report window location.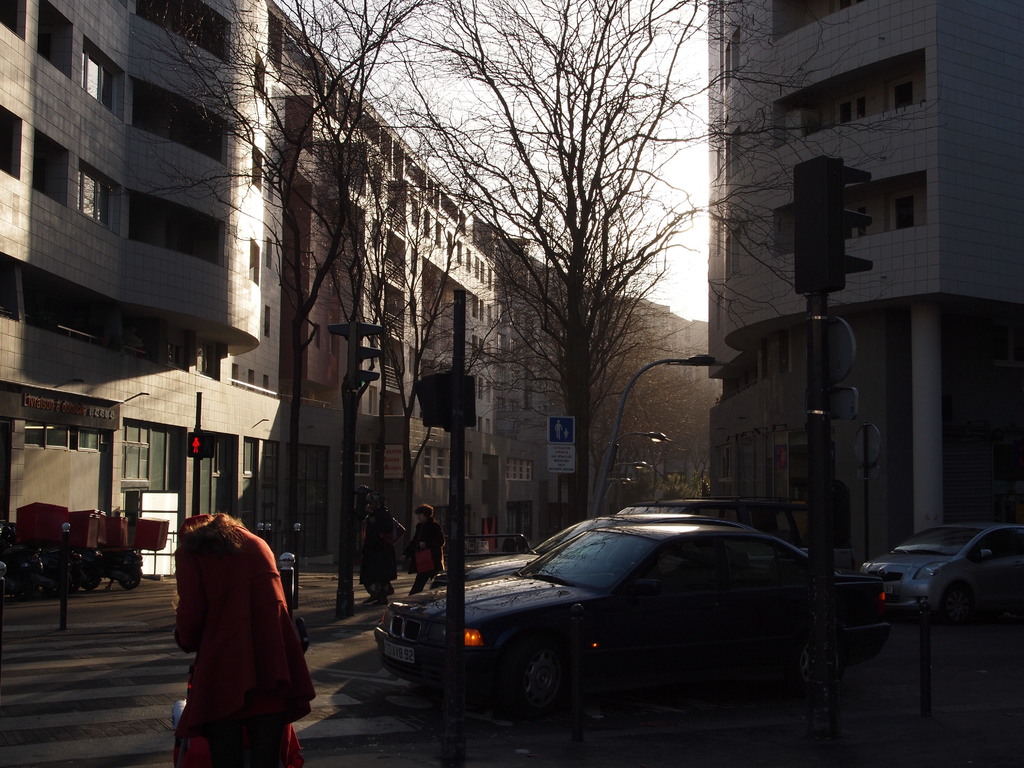
Report: rect(262, 373, 271, 396).
